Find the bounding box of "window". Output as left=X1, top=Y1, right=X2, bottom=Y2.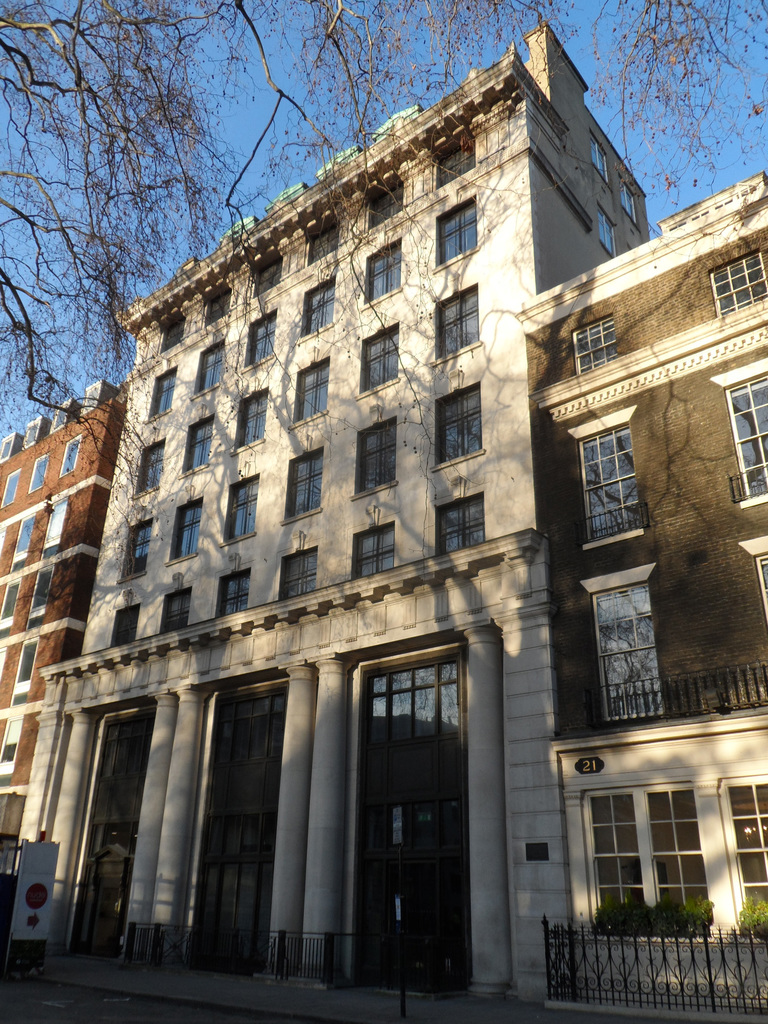
left=438, top=380, right=483, bottom=469.
